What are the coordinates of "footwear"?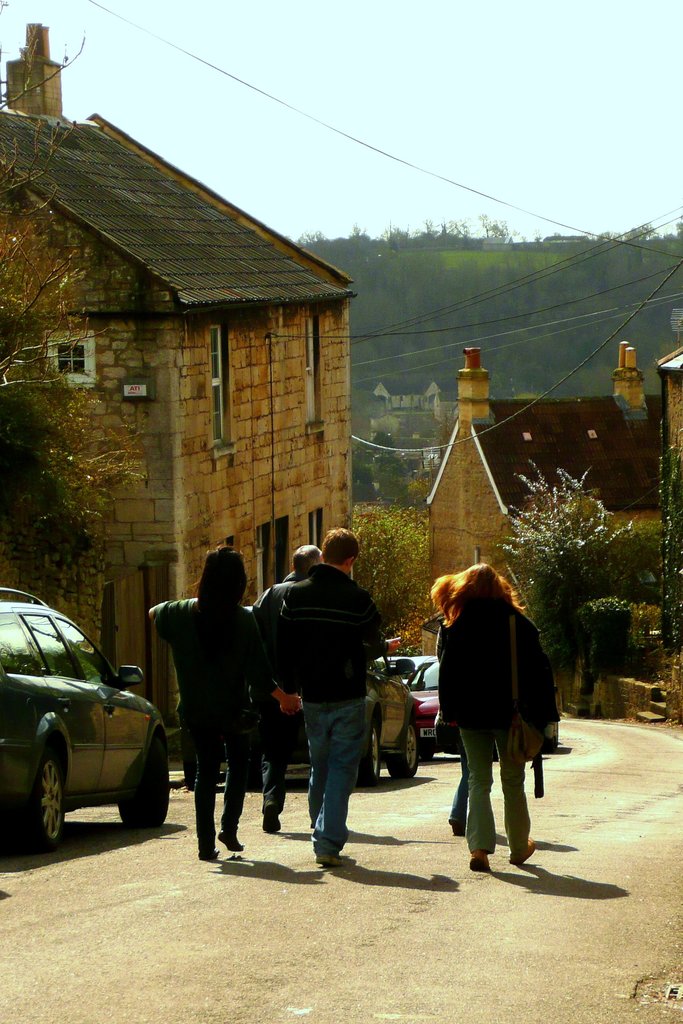
509:836:539:867.
